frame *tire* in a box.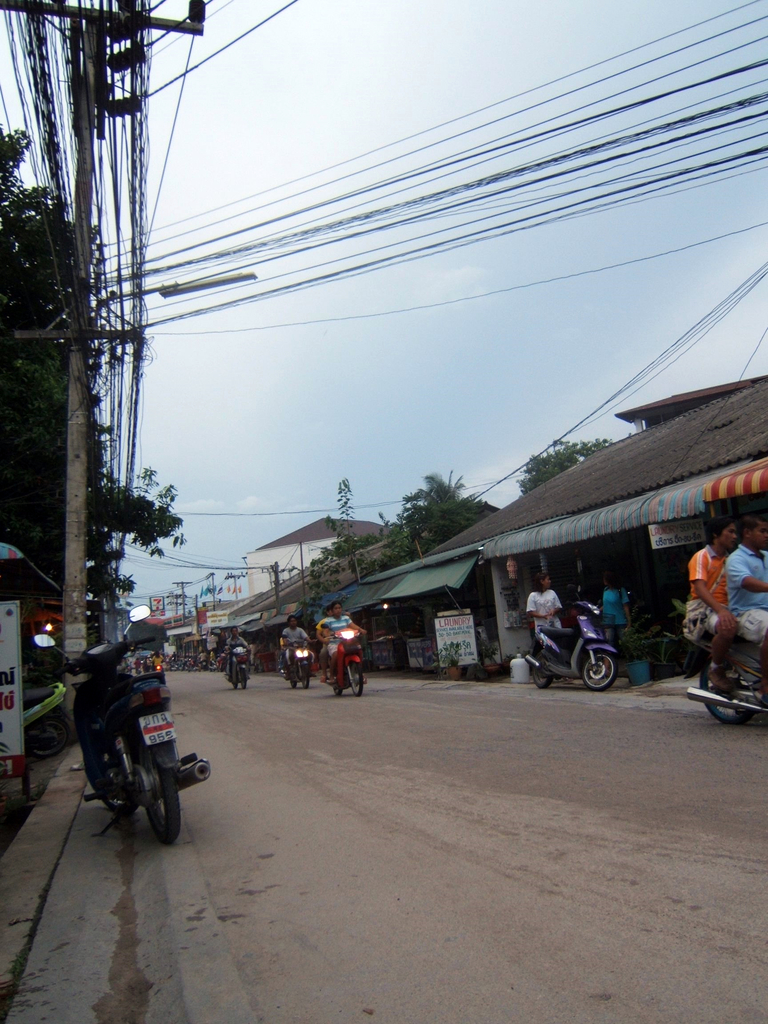
l=298, t=662, r=308, b=687.
